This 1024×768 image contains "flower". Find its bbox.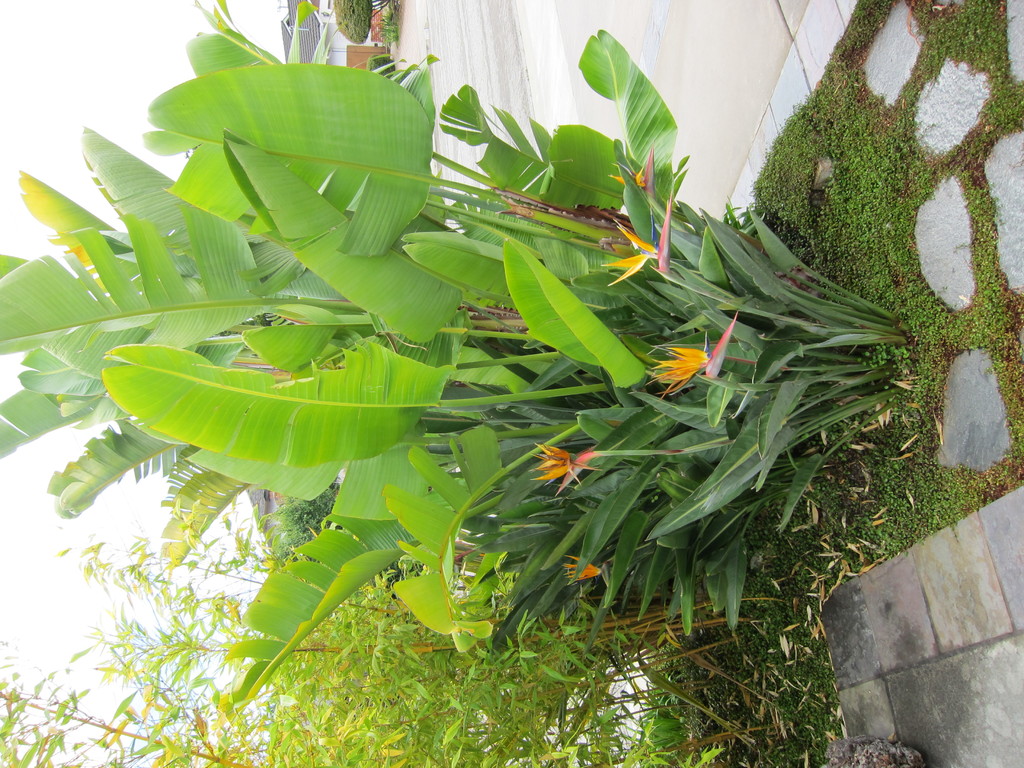
pyautogui.locateOnScreen(593, 217, 662, 288).
